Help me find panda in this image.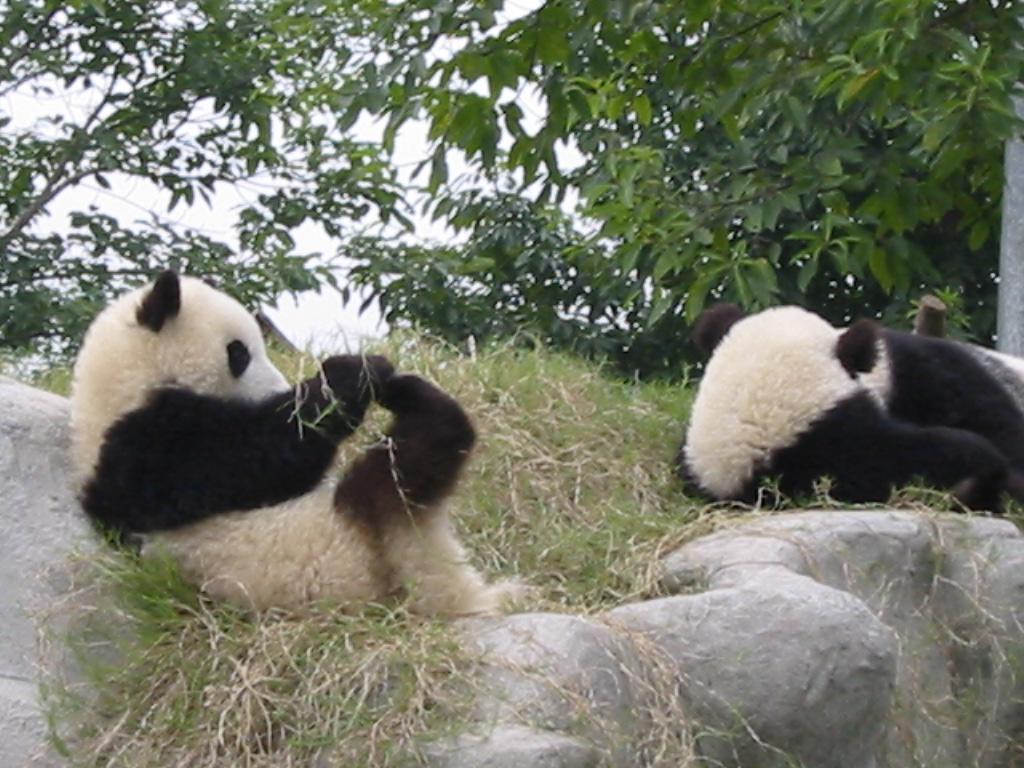
Found it: <box>67,270,525,627</box>.
